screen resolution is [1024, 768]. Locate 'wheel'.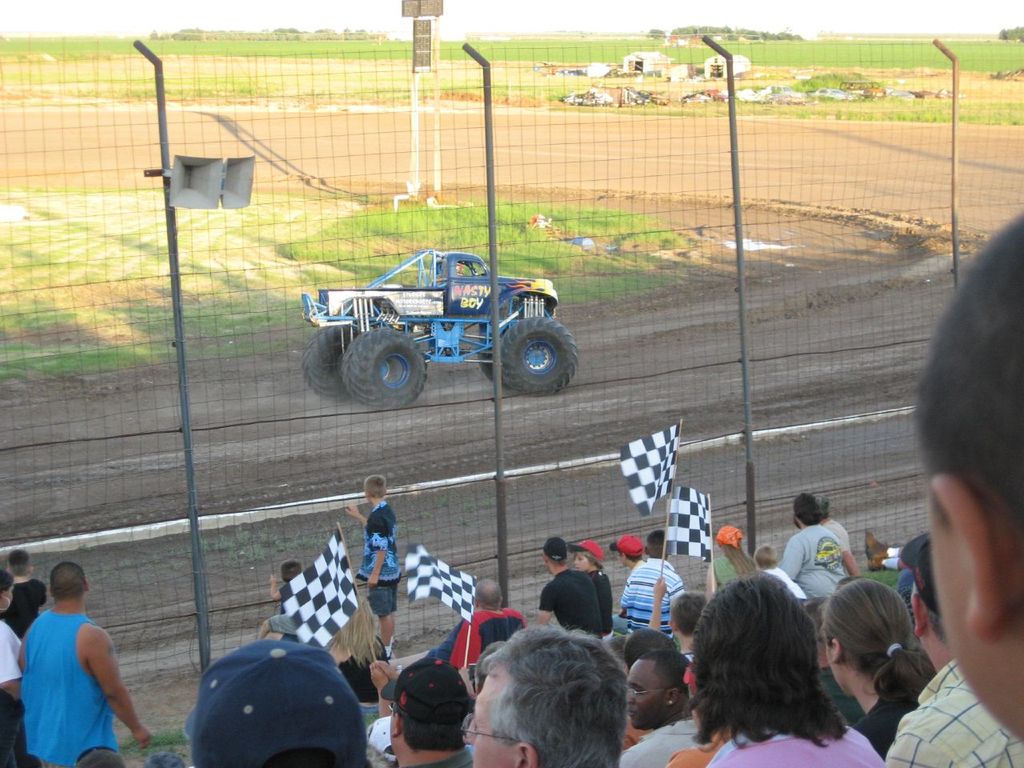
pyautogui.locateOnScreen(477, 338, 512, 390).
